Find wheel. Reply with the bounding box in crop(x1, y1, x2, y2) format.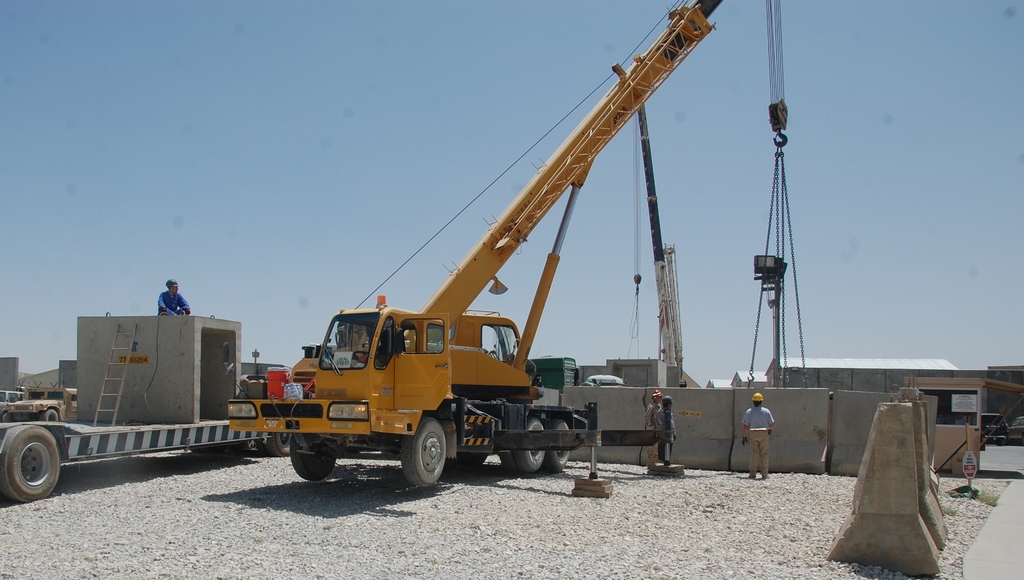
crop(404, 418, 447, 488).
